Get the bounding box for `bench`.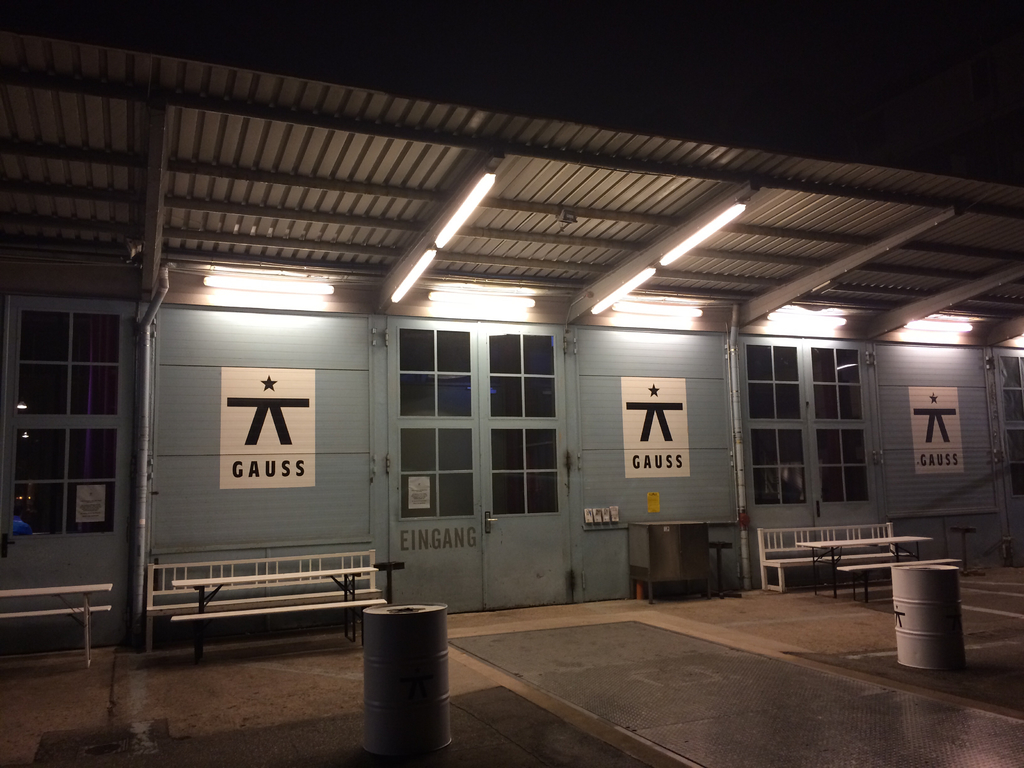
box=[171, 604, 385, 657].
